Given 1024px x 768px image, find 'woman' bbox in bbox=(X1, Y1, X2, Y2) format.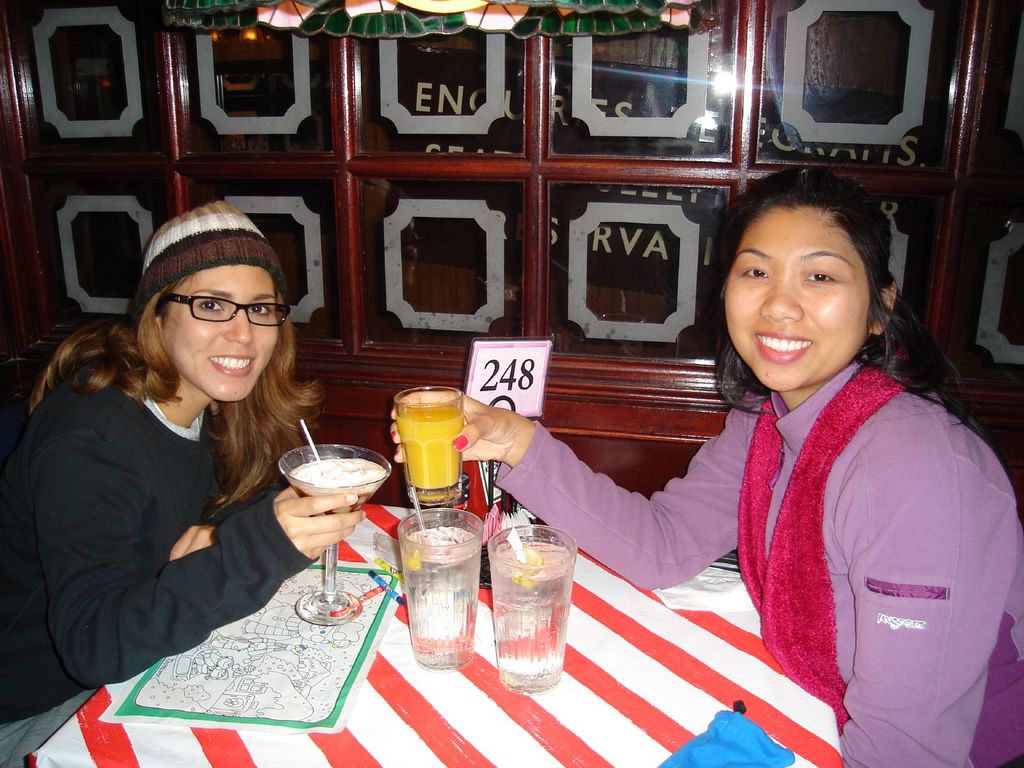
bbox=(382, 160, 1023, 767).
